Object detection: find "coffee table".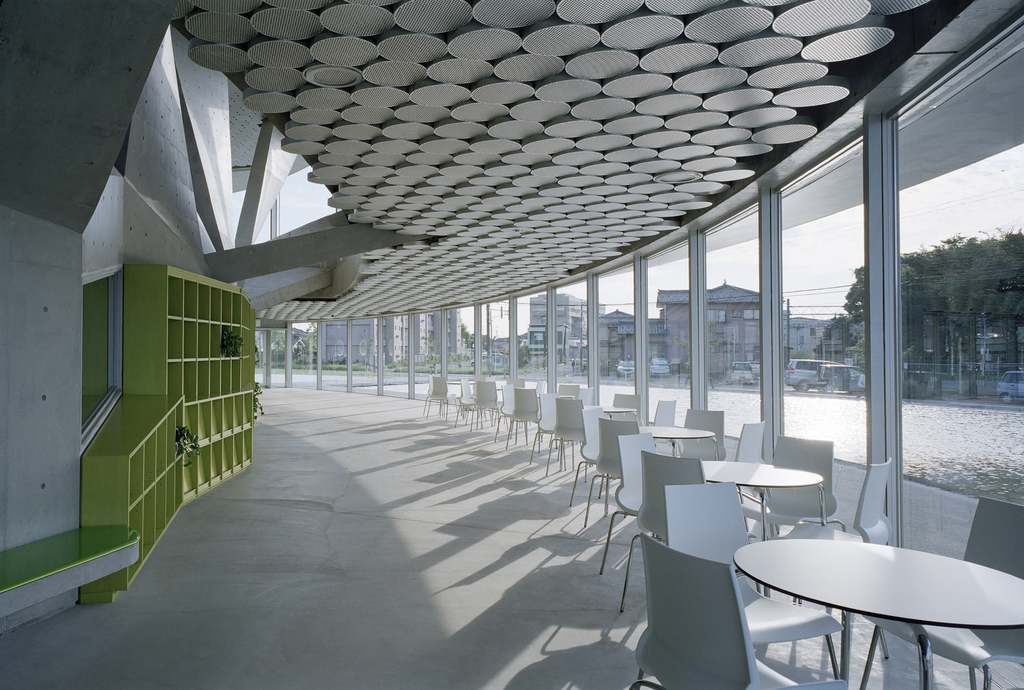
(left=628, top=421, right=720, bottom=463).
